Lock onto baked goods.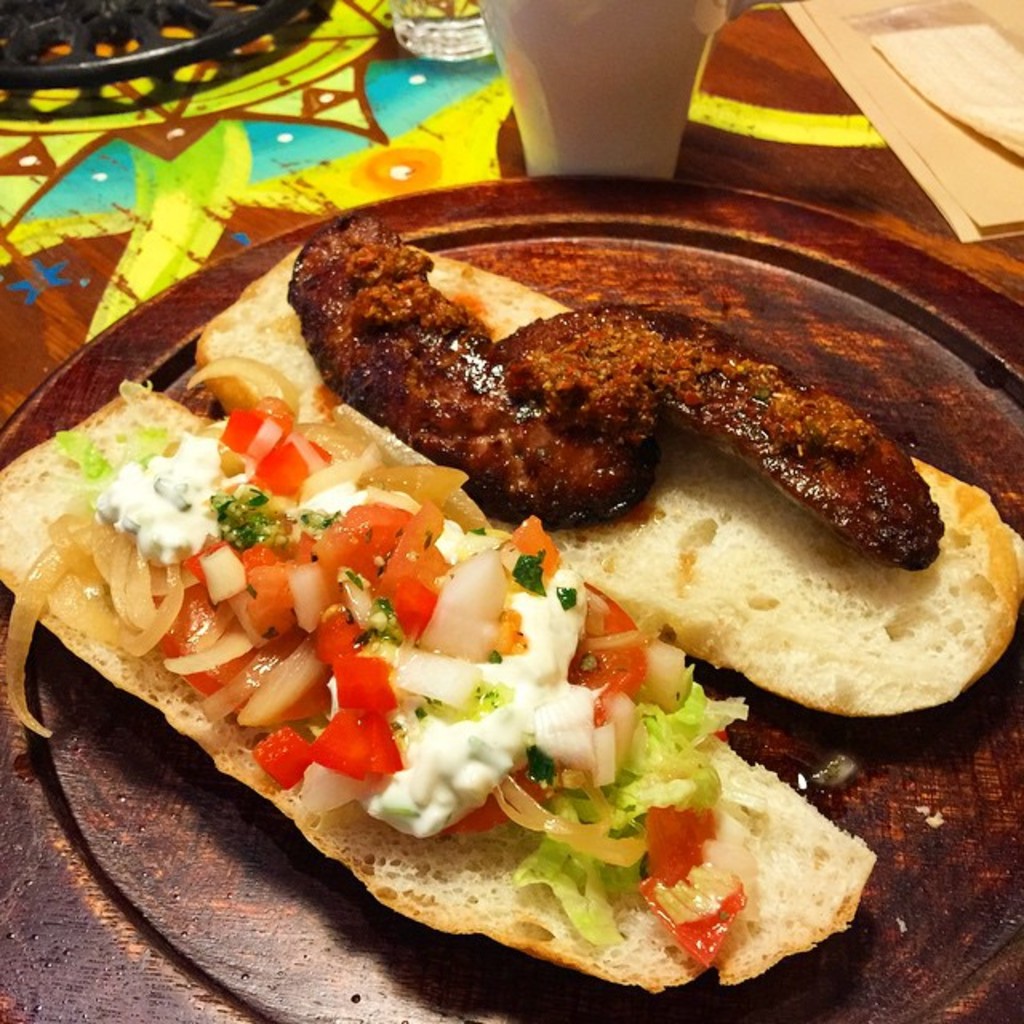
Locked: 195 214 1022 723.
